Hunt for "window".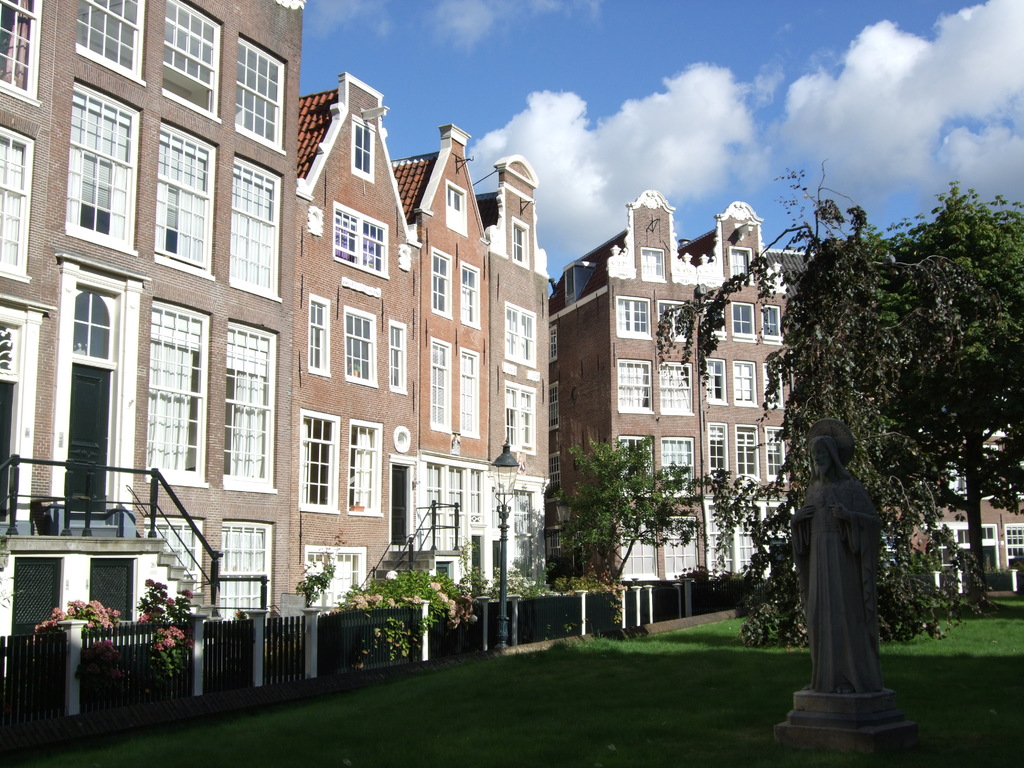
Hunted down at <box>390,319,409,397</box>.
